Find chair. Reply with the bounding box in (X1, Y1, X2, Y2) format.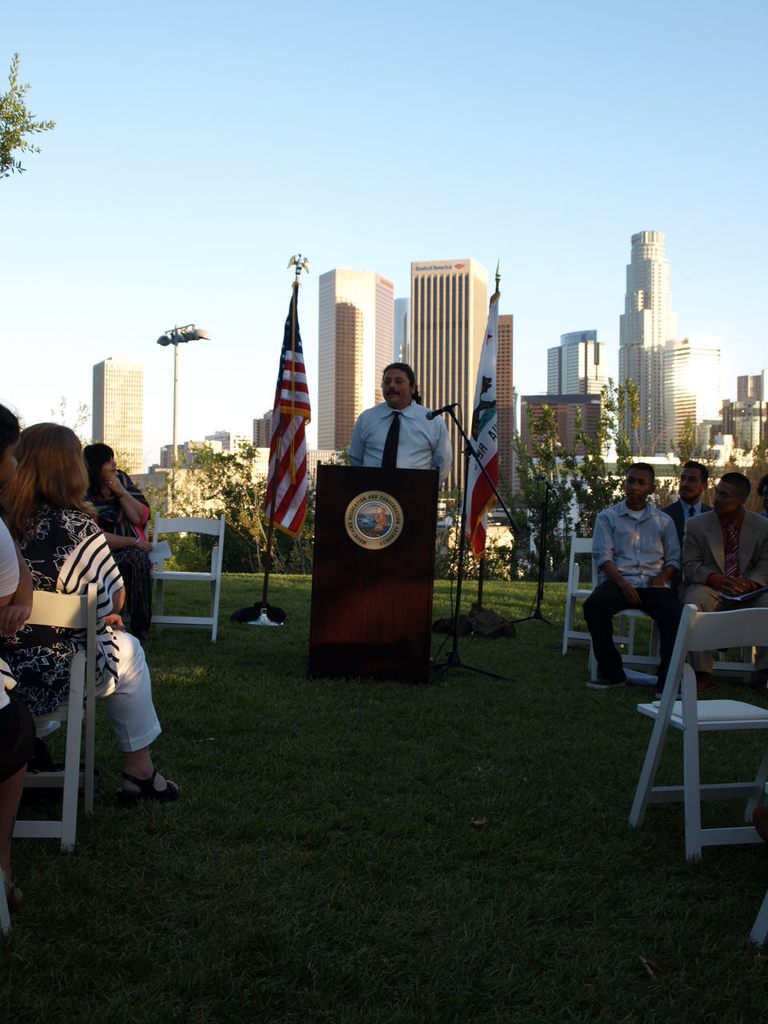
(563, 528, 636, 654).
